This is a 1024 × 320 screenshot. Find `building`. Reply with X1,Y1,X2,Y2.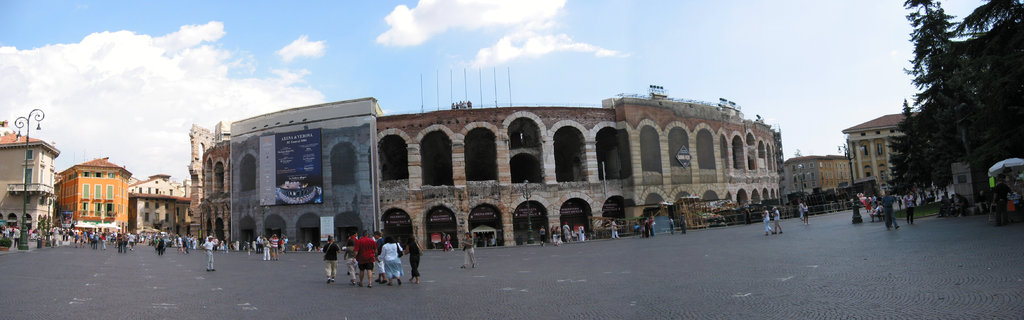
56,156,130,242.
